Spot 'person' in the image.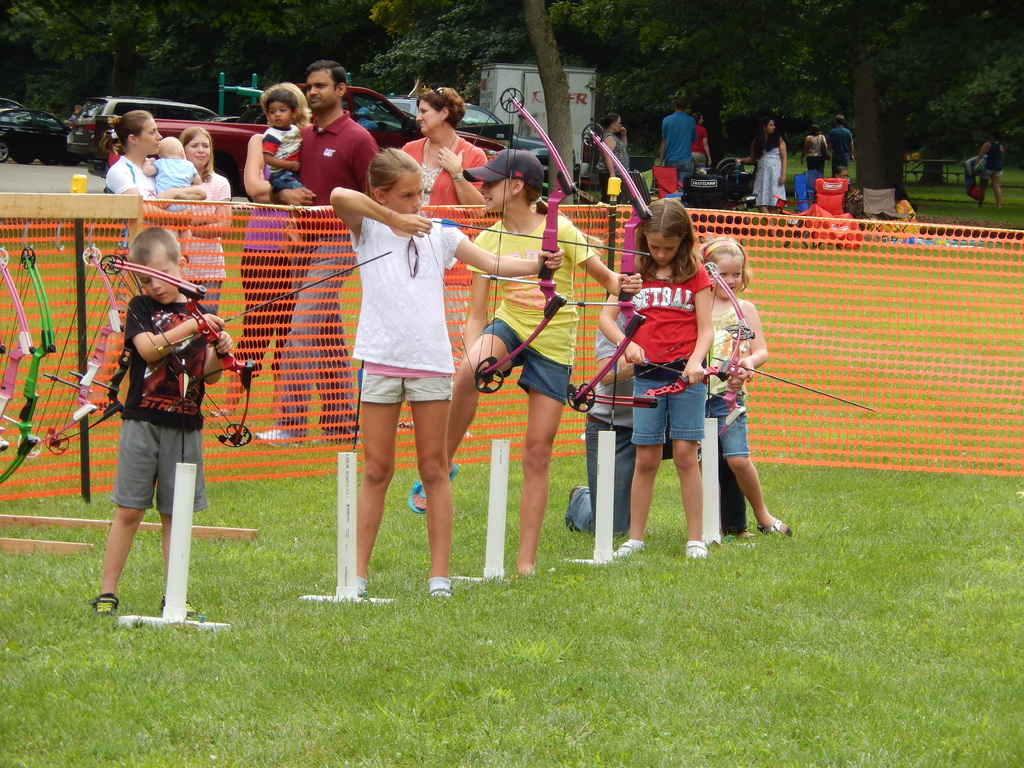
'person' found at BBox(690, 232, 789, 540).
